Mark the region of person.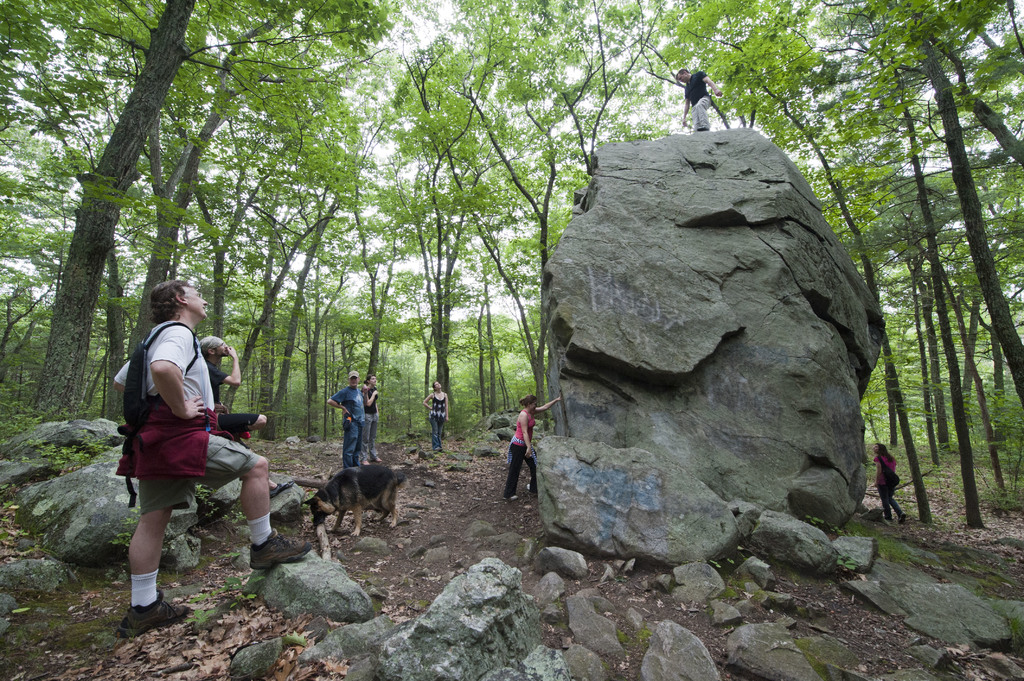
Region: region(501, 392, 554, 495).
